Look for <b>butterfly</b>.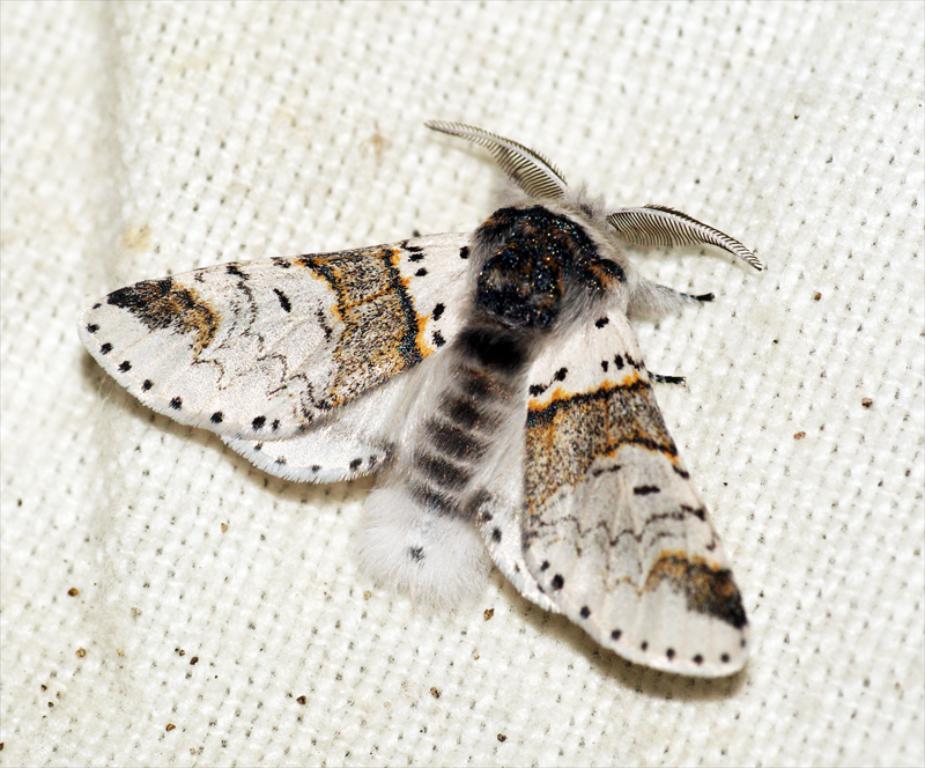
Found: <bbox>72, 120, 755, 680</bbox>.
